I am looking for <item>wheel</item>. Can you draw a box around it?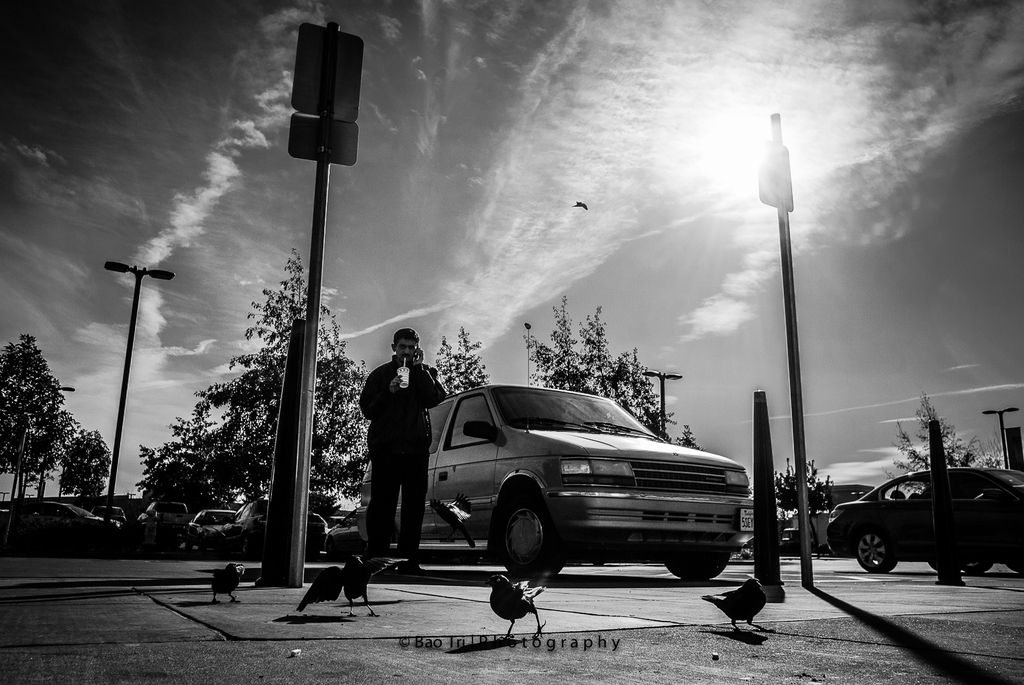
Sure, the bounding box is left=494, top=490, right=572, bottom=576.
